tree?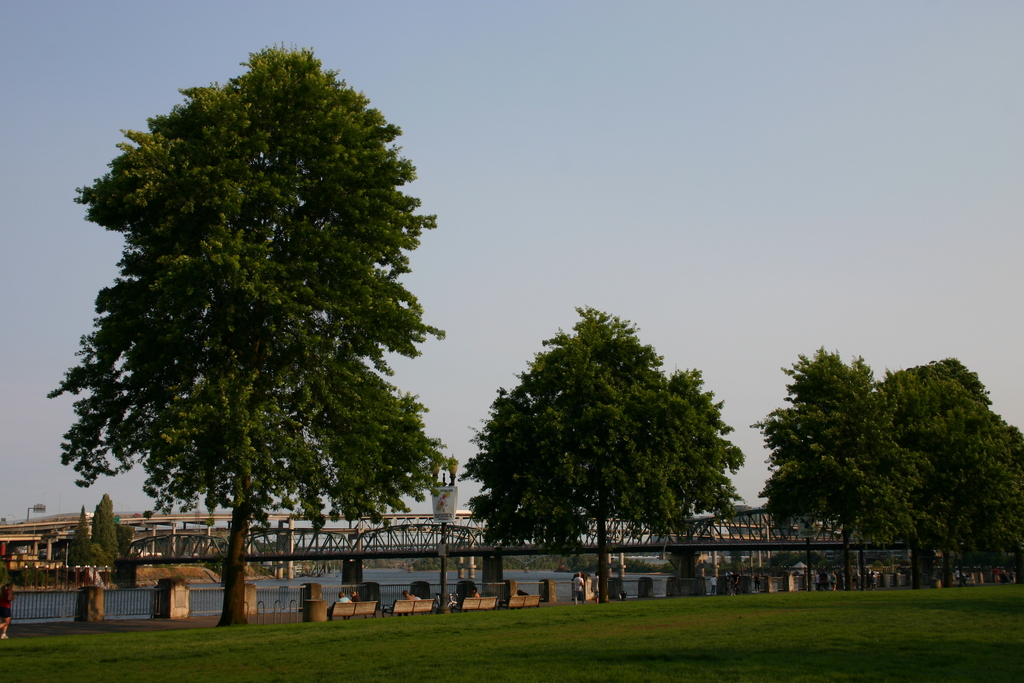
(left=460, top=319, right=738, bottom=602)
